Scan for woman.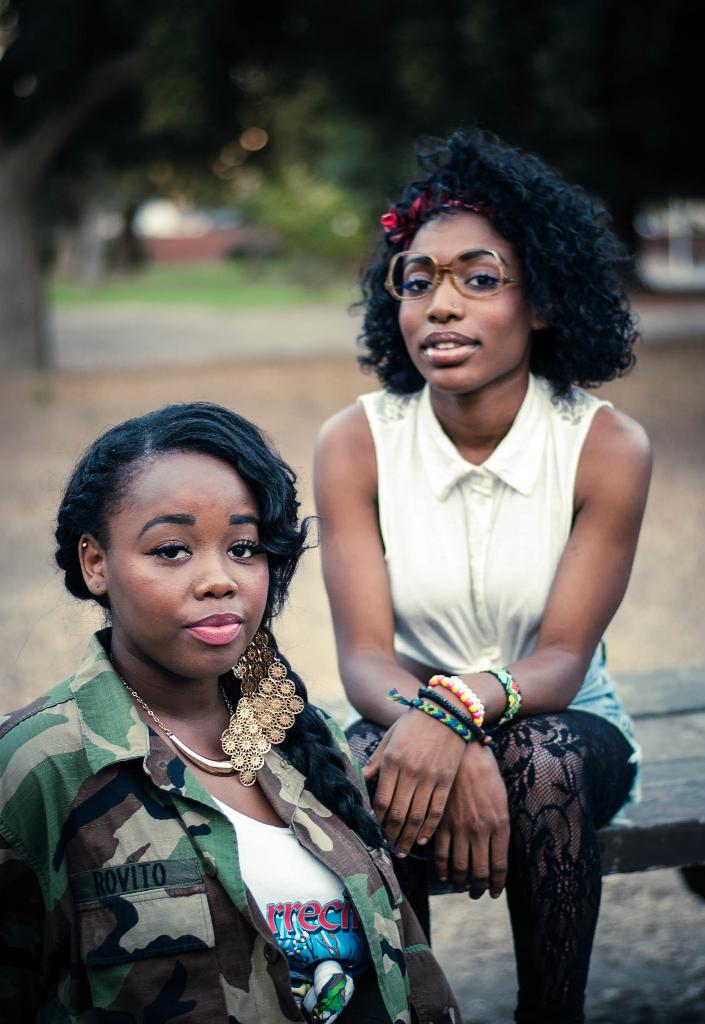
Scan result: x1=311, y1=131, x2=652, y2=1023.
